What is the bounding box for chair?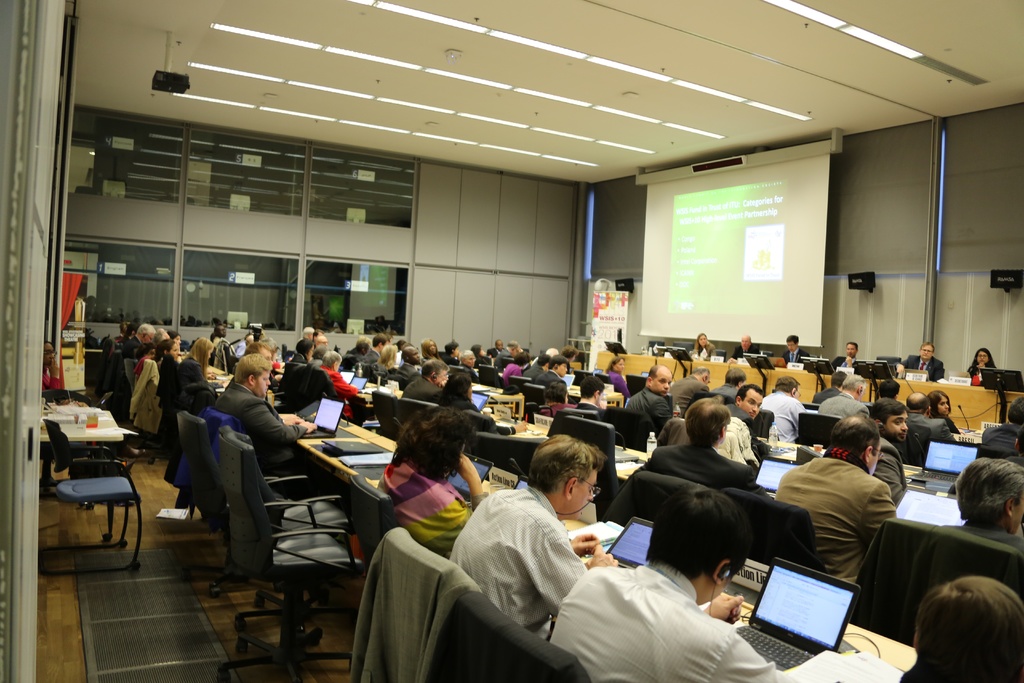
x1=513, y1=377, x2=530, y2=393.
